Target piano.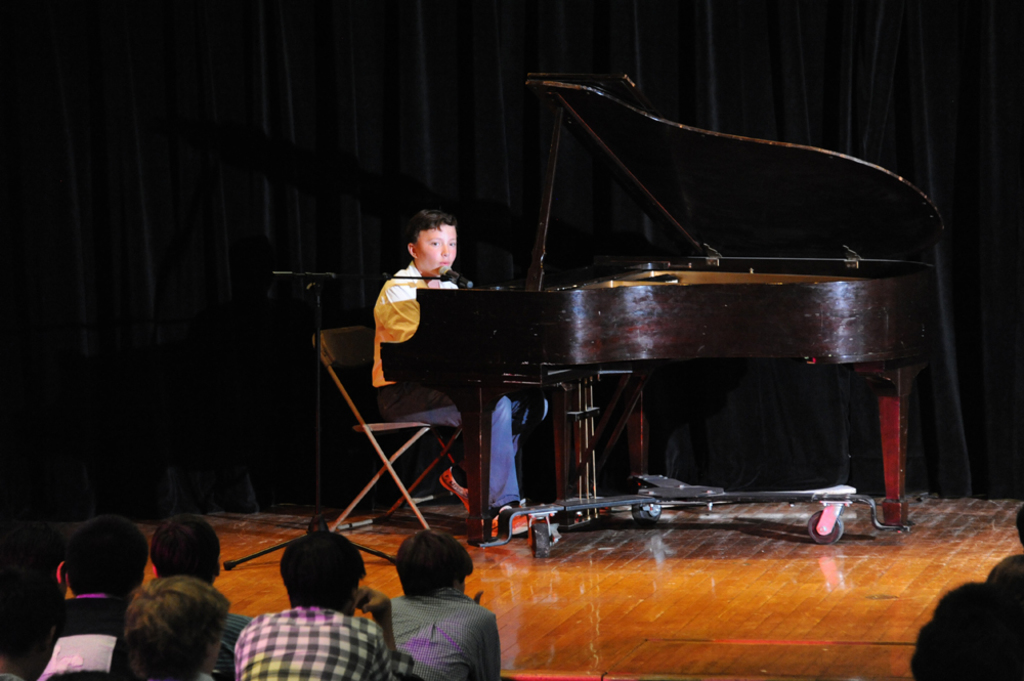
Target region: (left=344, top=88, right=975, bottom=577).
